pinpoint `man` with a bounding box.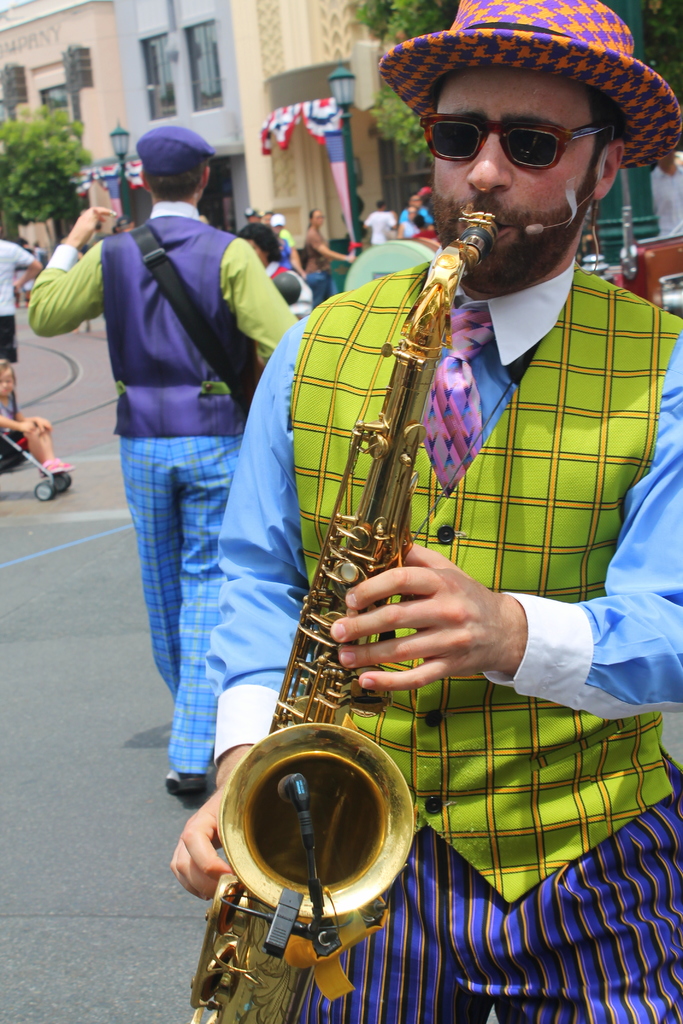
[left=170, top=0, right=682, bottom=1023].
